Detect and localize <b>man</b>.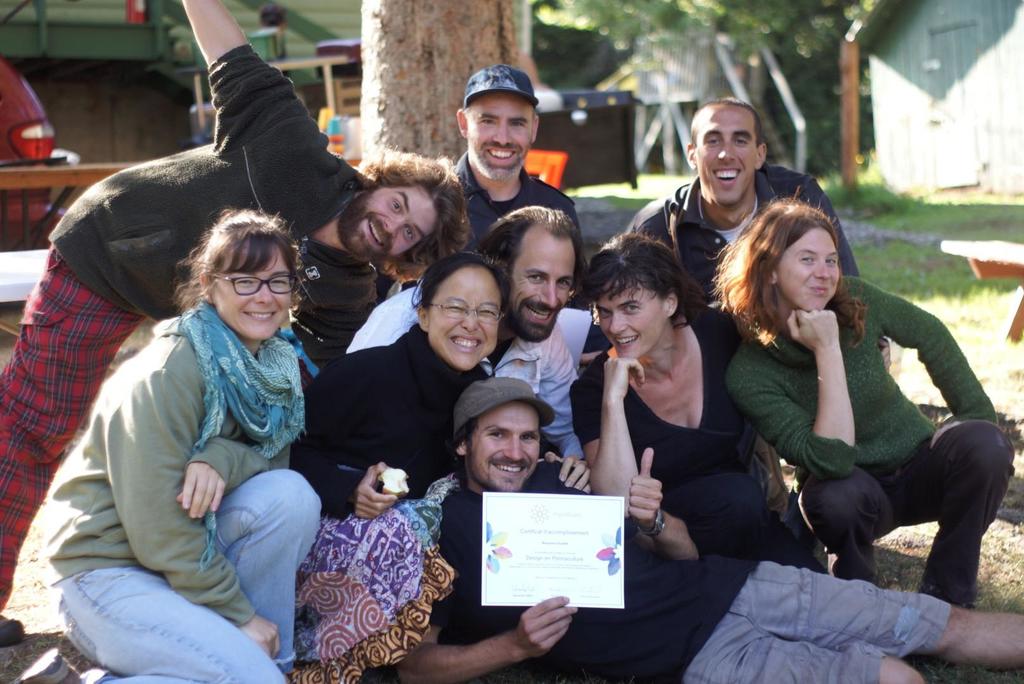
Localized at bbox(348, 204, 584, 491).
